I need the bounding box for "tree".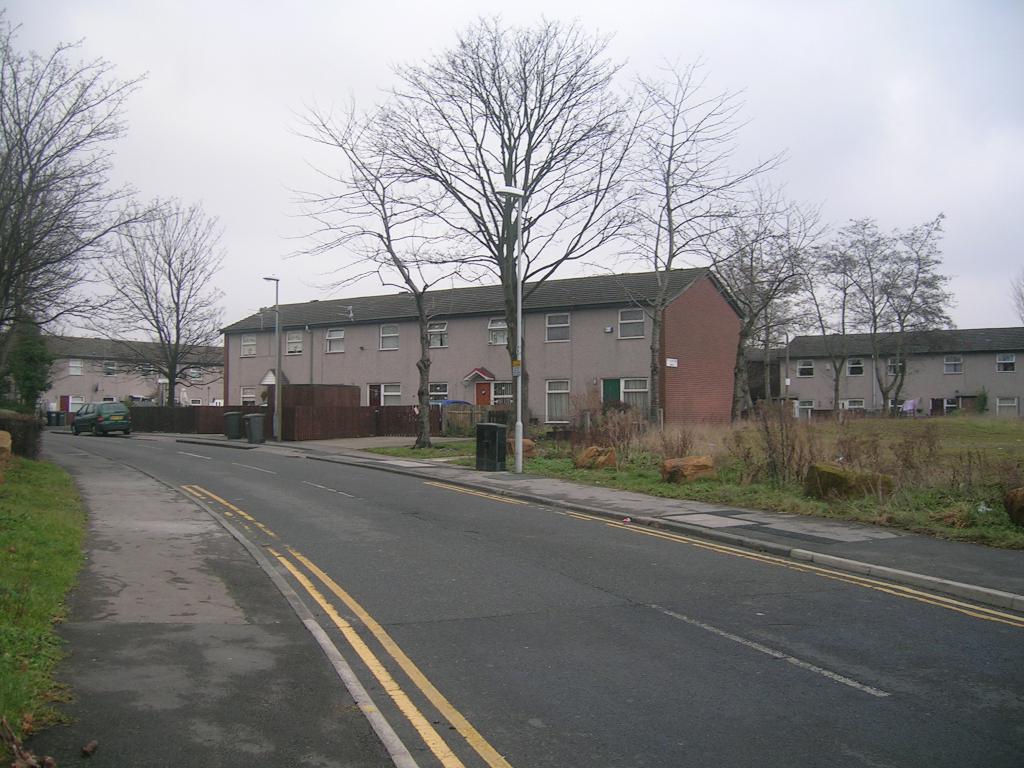
Here it is: l=834, t=207, r=956, b=414.
